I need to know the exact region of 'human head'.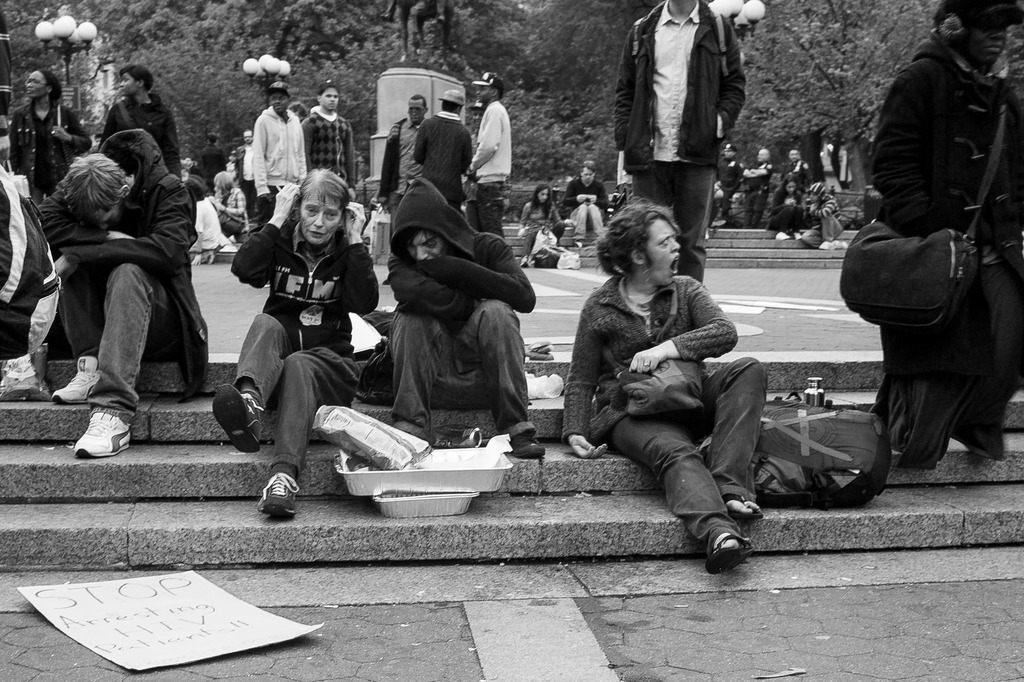
Region: (24, 69, 59, 99).
